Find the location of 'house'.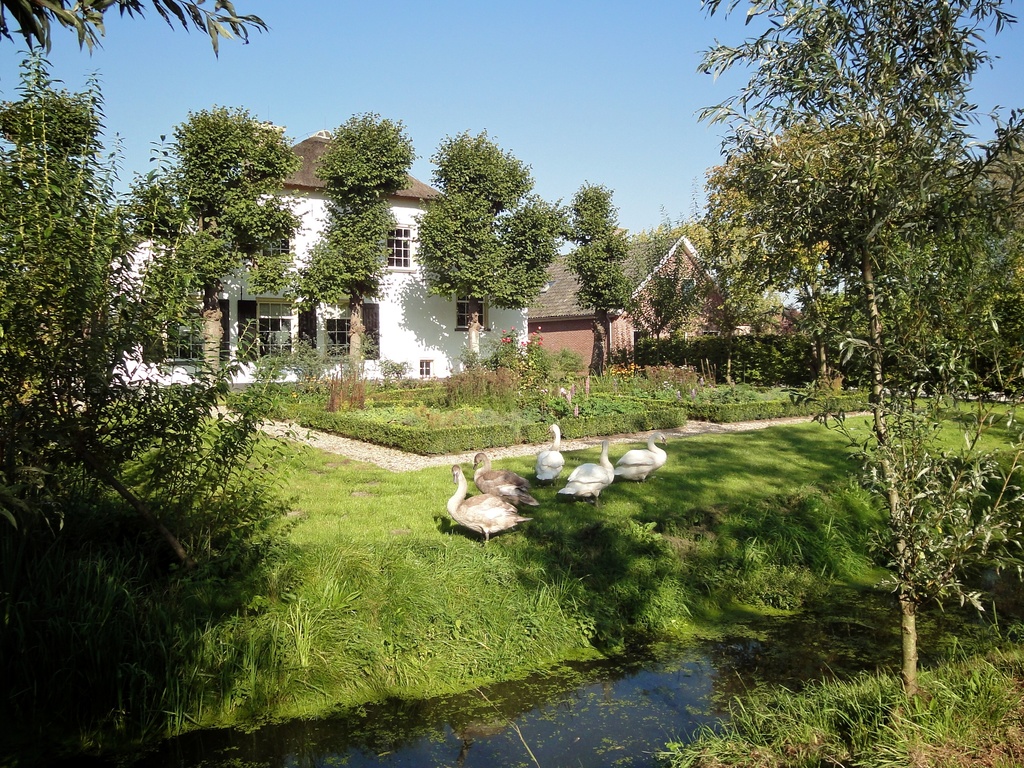
Location: x1=101 y1=126 x2=521 y2=402.
